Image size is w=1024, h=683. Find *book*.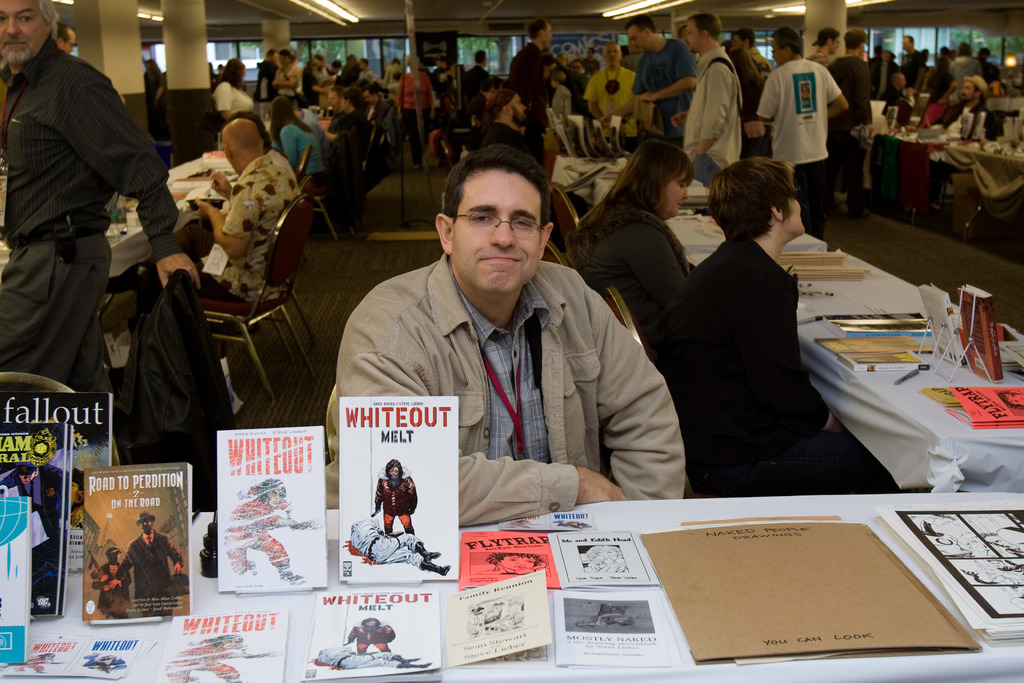
pyautogui.locateOnScreen(339, 393, 463, 593).
